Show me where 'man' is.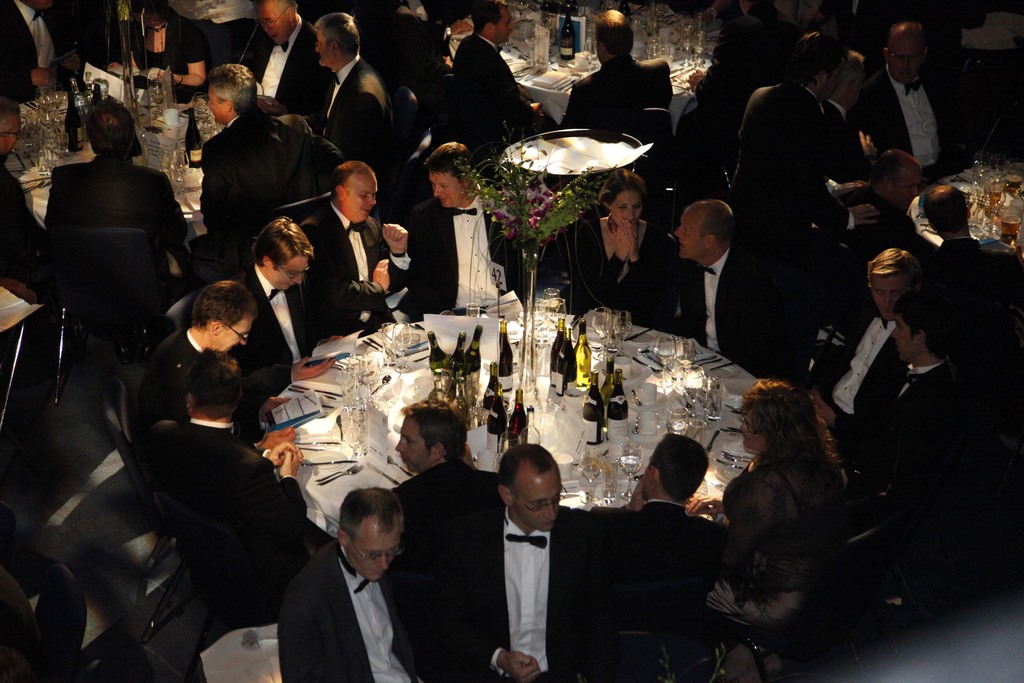
'man' is at BBox(735, 26, 862, 177).
